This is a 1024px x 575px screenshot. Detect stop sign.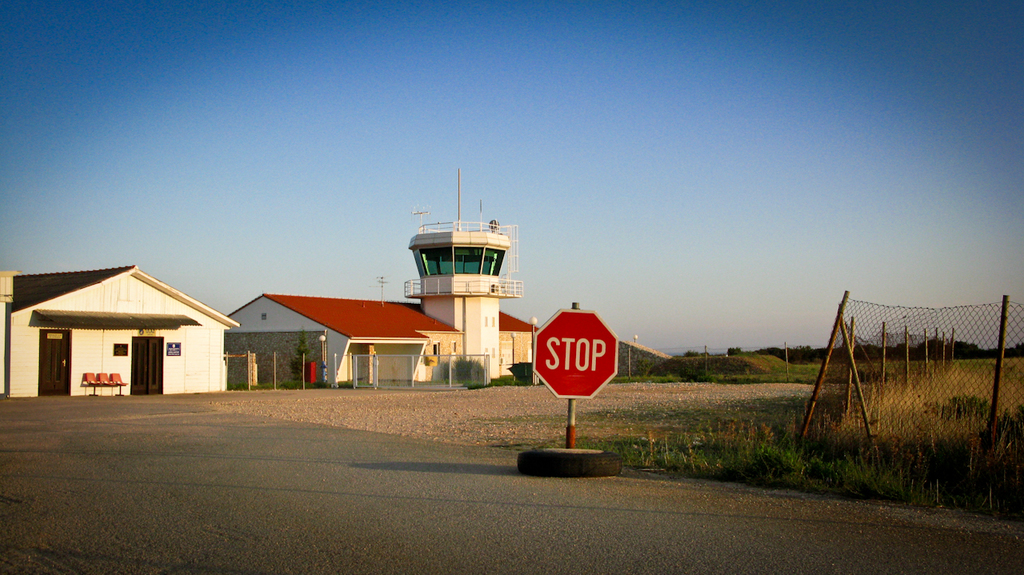
detection(530, 305, 620, 403).
